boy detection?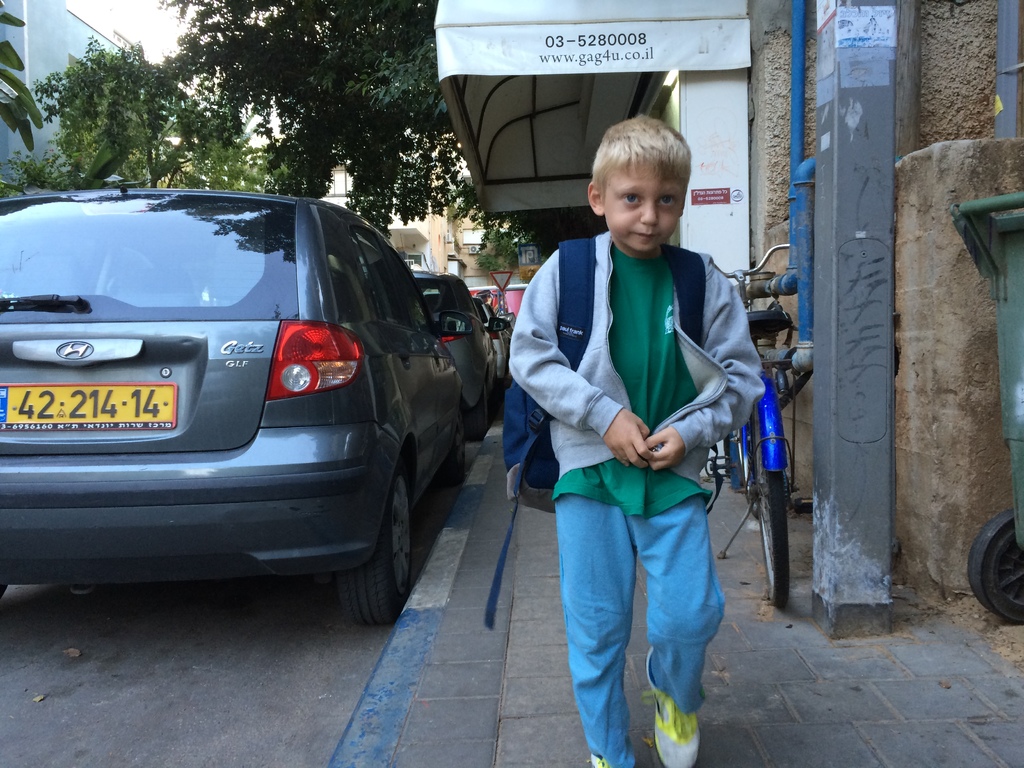
494 131 774 755
